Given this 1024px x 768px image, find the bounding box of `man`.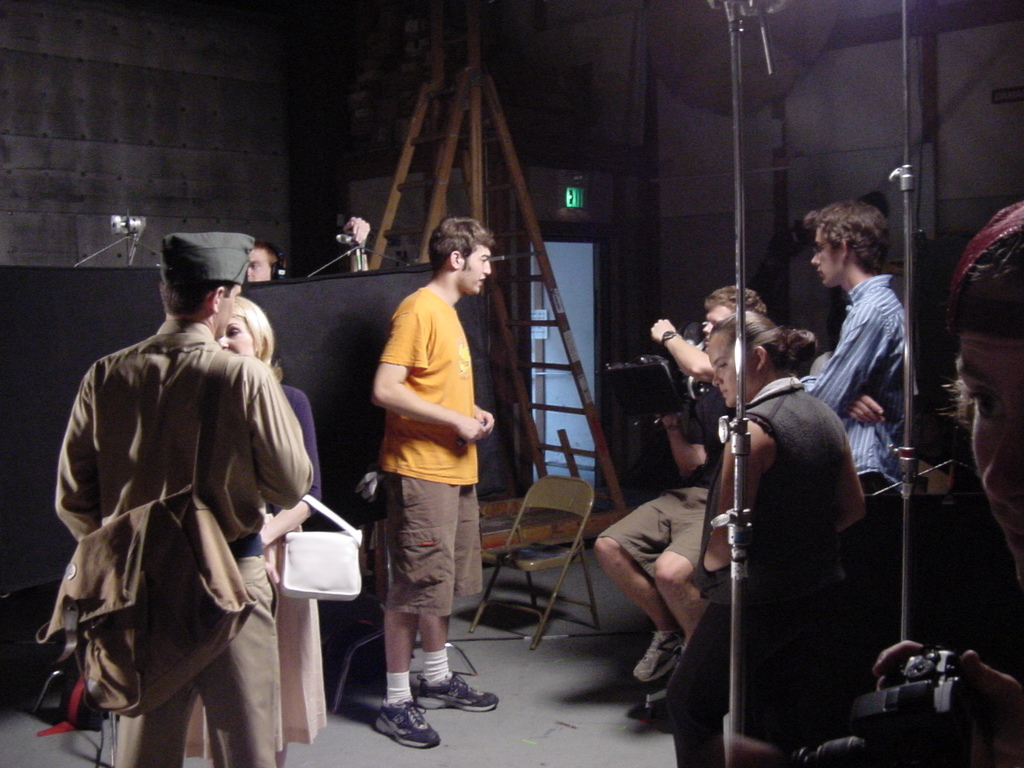
{"left": 243, "top": 214, "right": 371, "bottom": 285}.
